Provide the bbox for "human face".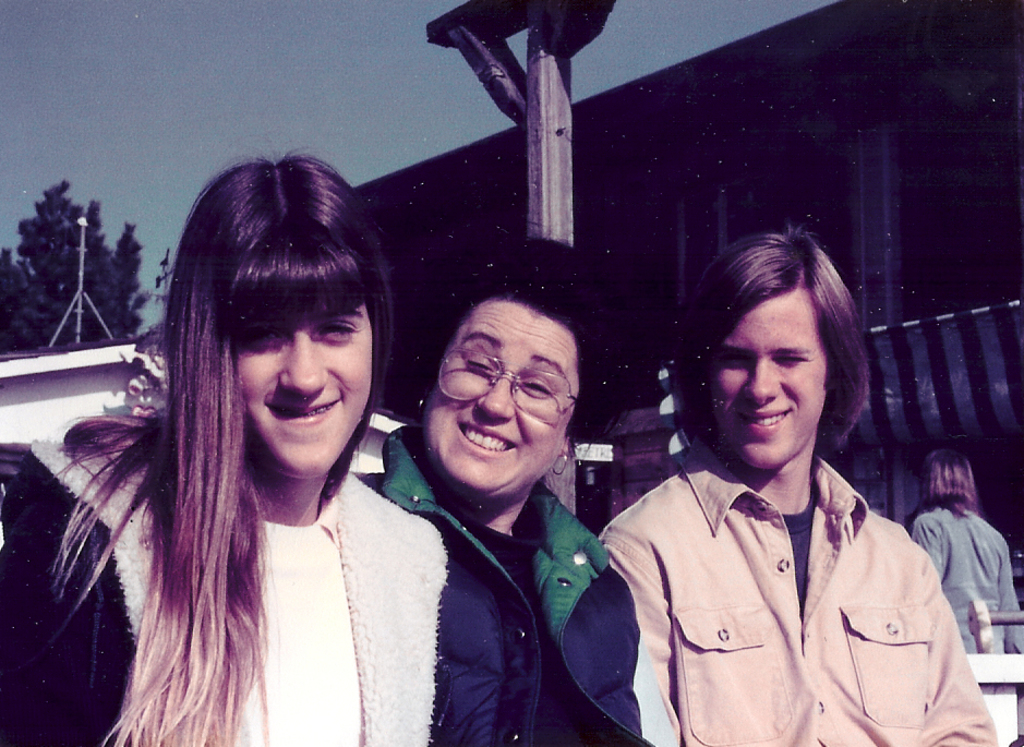
select_region(227, 311, 384, 494).
